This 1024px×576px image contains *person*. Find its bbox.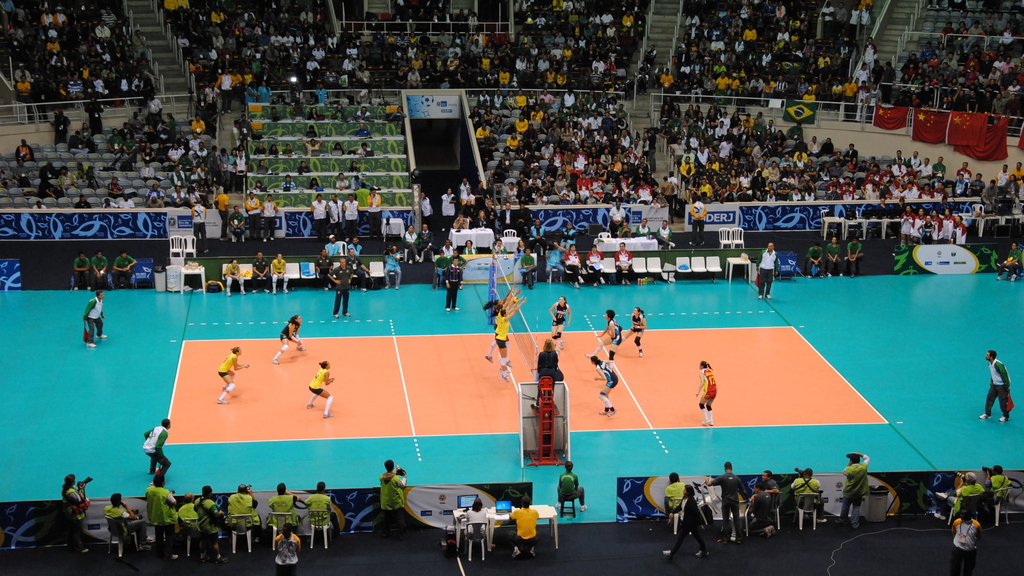
crop(106, 176, 126, 195).
